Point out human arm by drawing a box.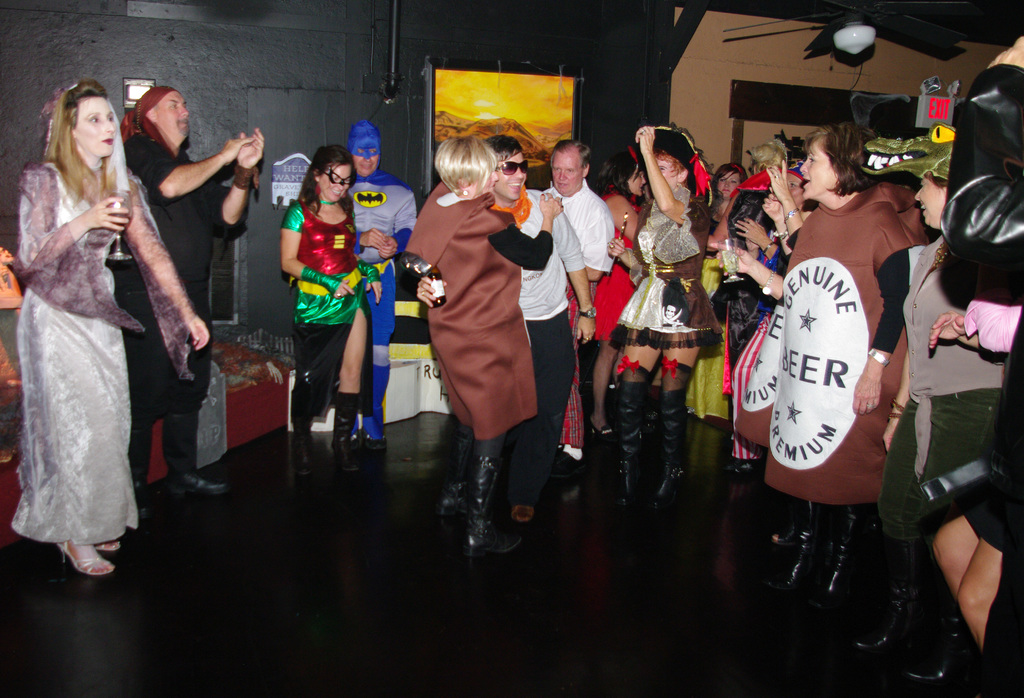
region(733, 215, 776, 259).
